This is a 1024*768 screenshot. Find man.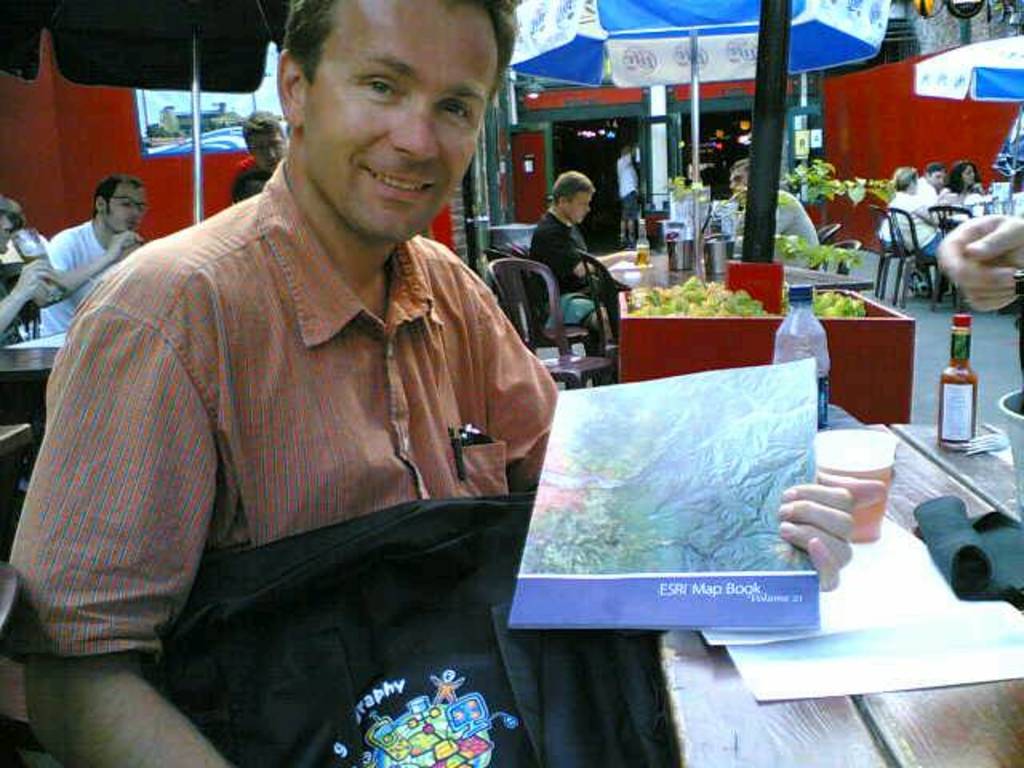
Bounding box: (26,176,157,352).
